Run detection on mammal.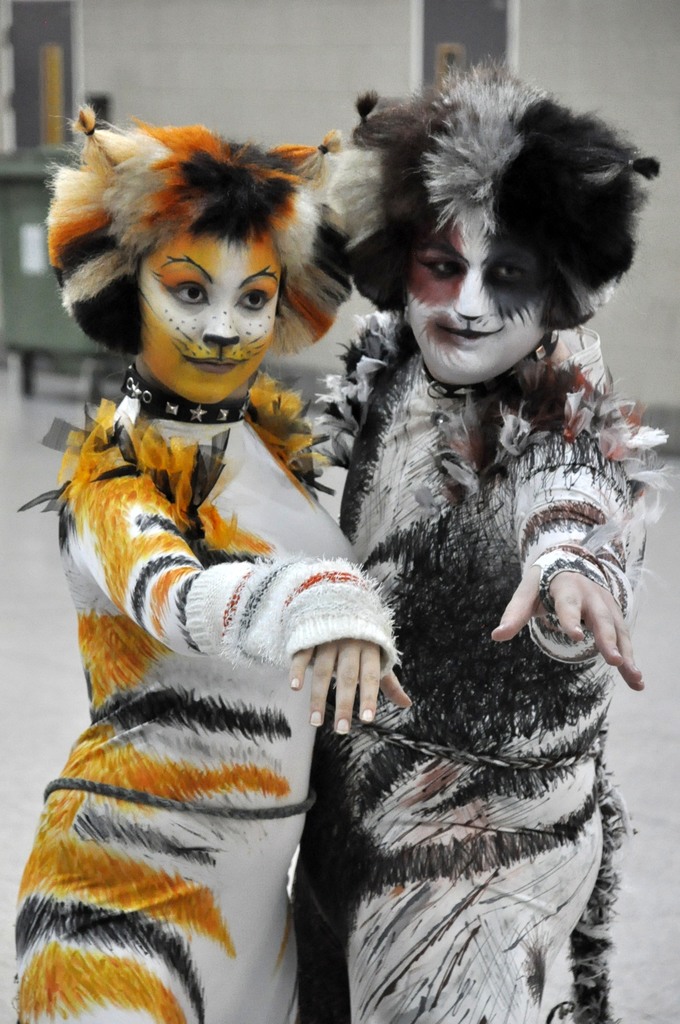
Result: [309,43,679,1023].
